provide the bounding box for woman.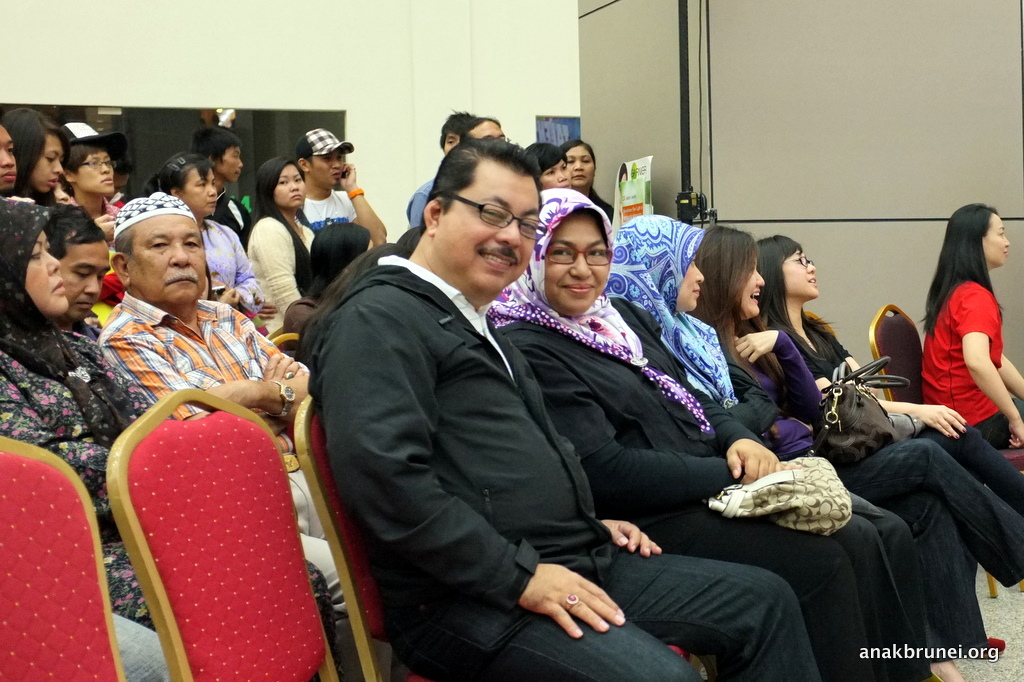
bbox(275, 221, 373, 334).
